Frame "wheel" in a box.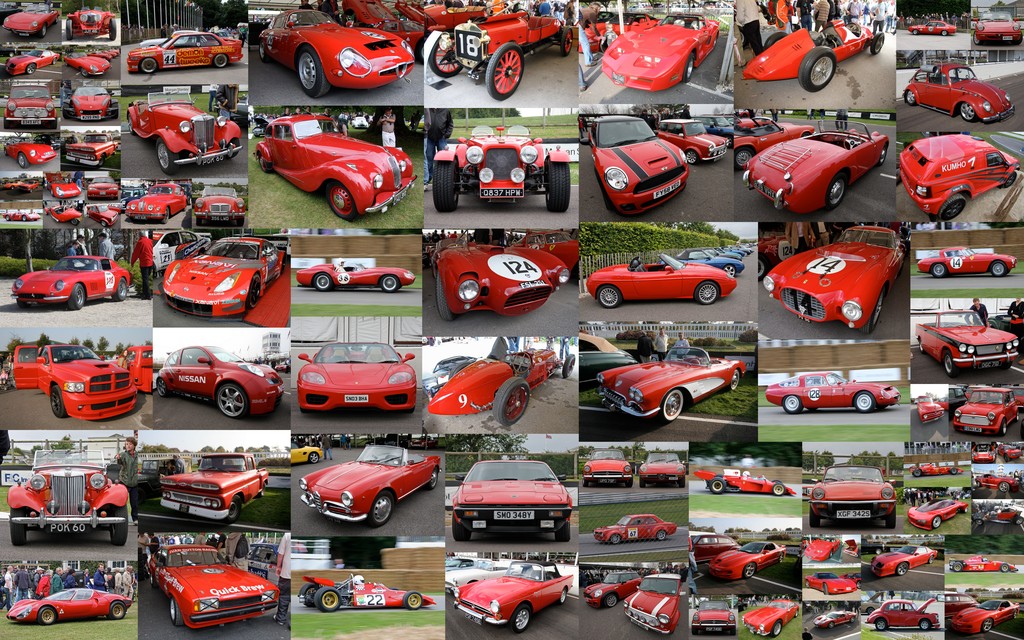
996 483 1011 492.
